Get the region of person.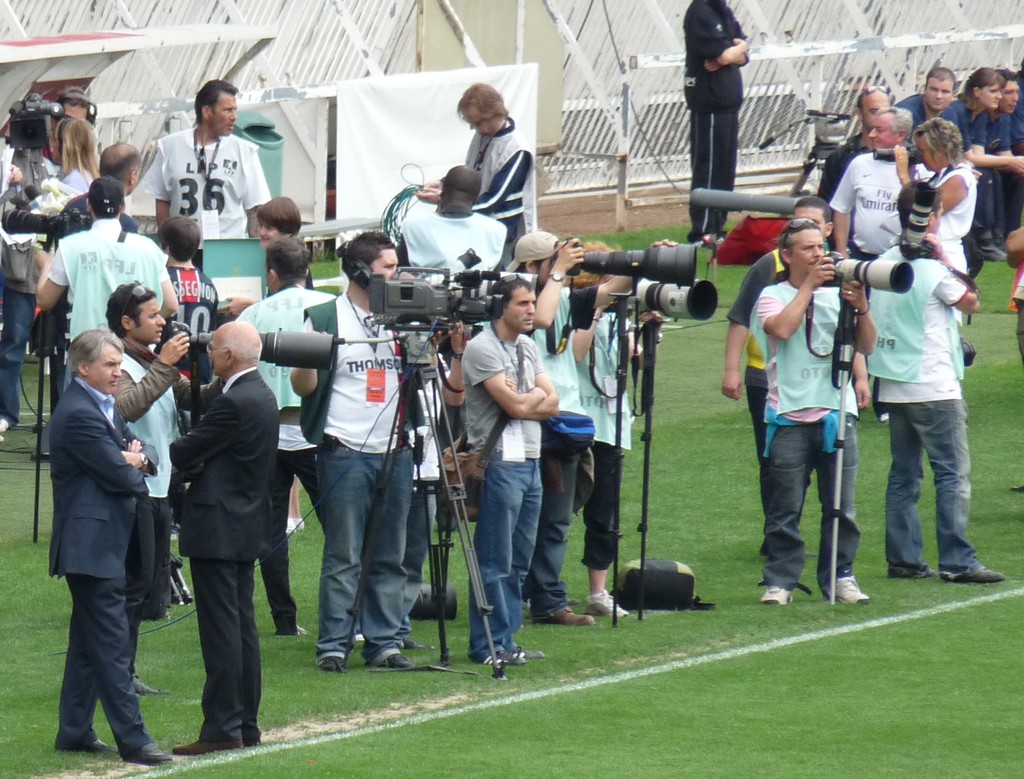
291,218,462,675.
